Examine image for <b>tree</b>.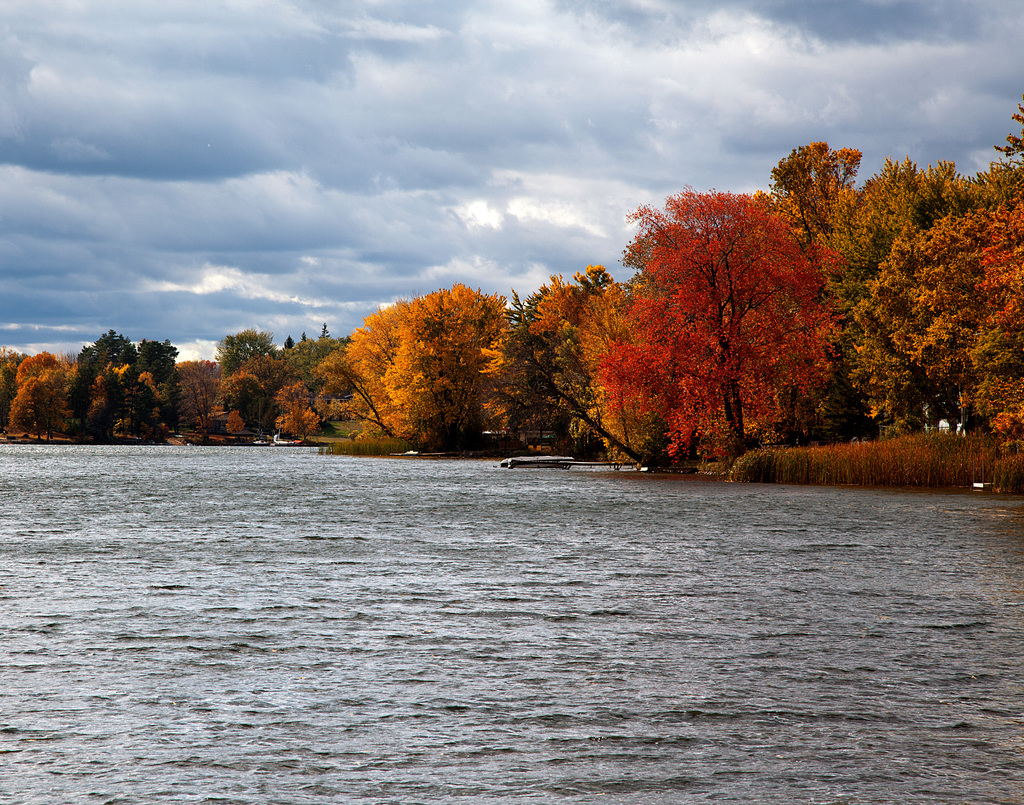
Examination result: [left=171, top=352, right=221, bottom=443].
